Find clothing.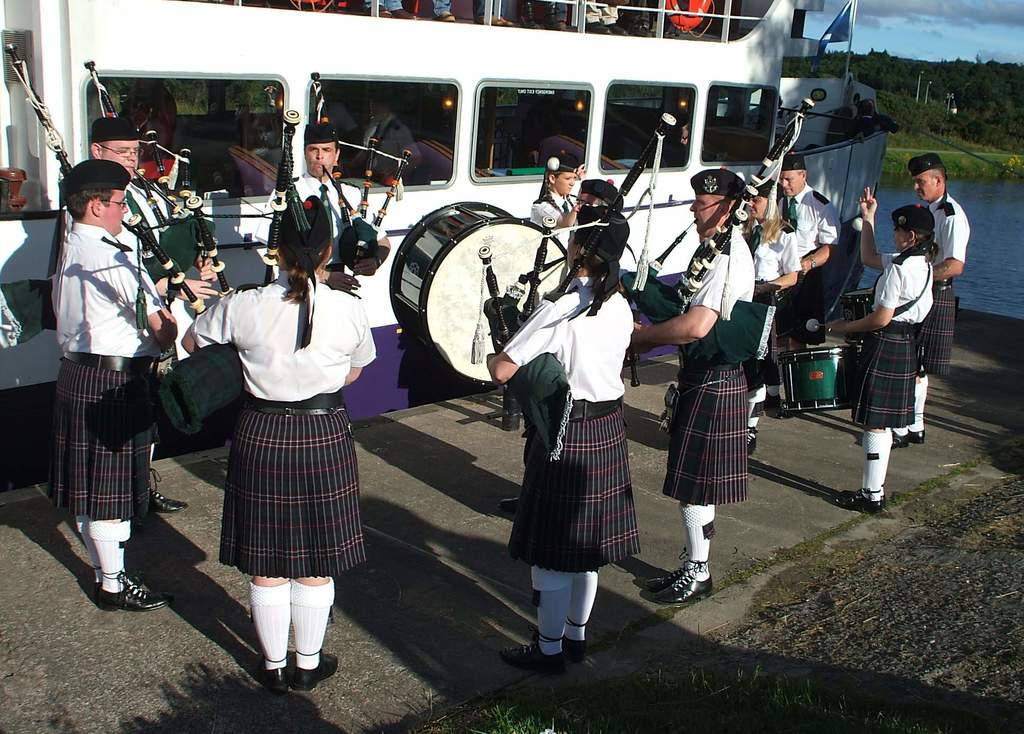
region(365, 0, 406, 11).
